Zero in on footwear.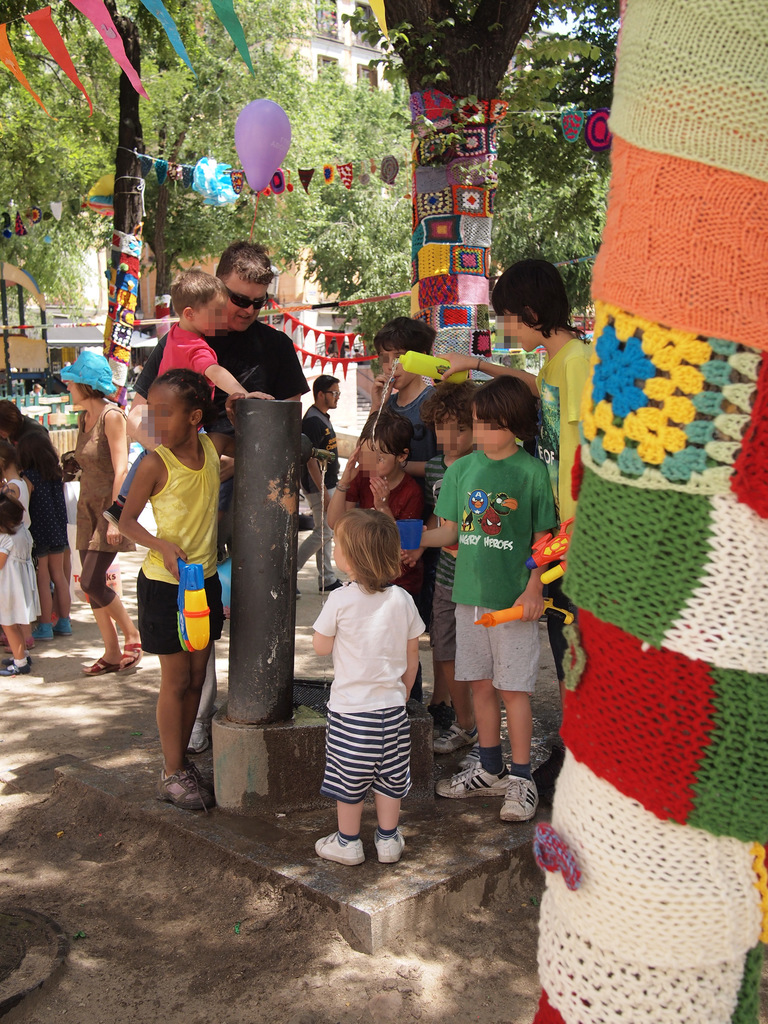
Zeroed in: Rect(431, 720, 491, 760).
